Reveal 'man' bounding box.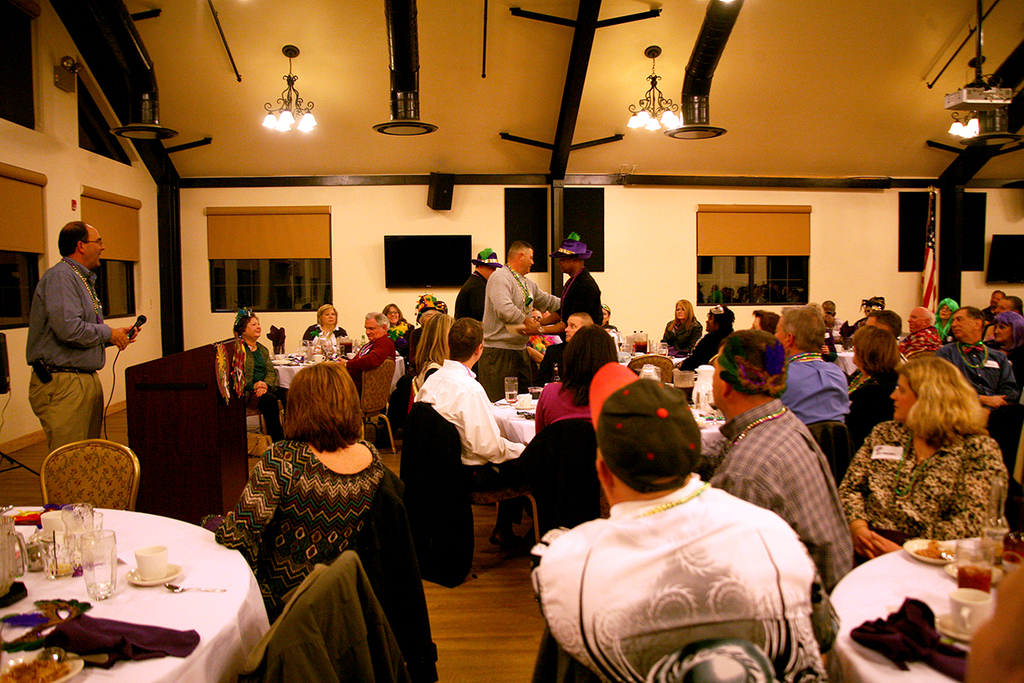
Revealed: 770, 301, 851, 479.
